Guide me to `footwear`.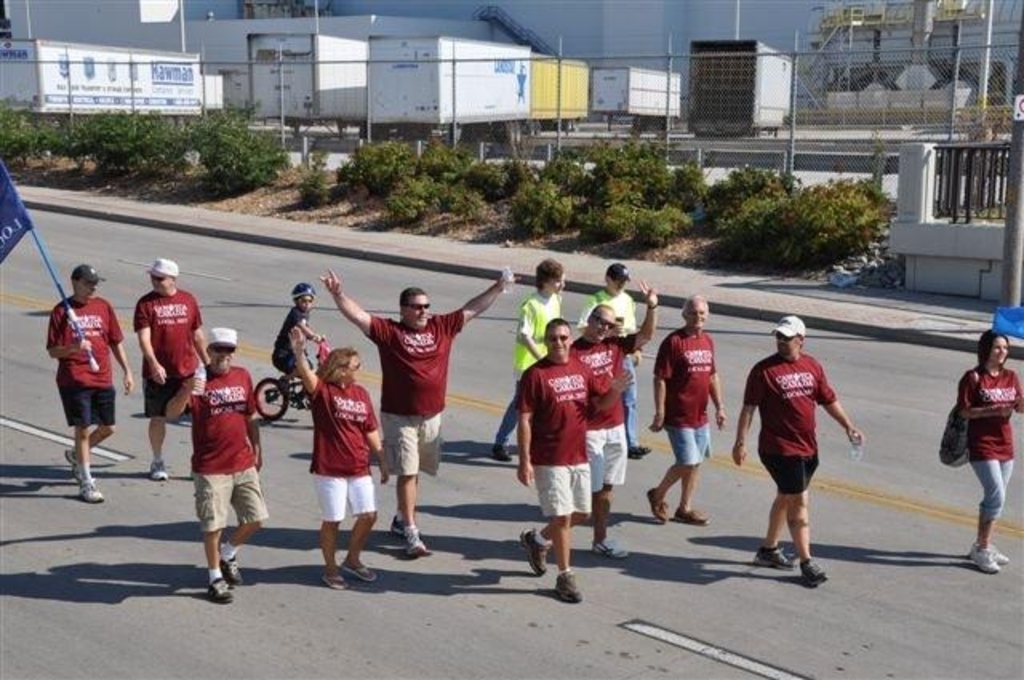
Guidance: [left=518, top=531, right=547, bottom=574].
